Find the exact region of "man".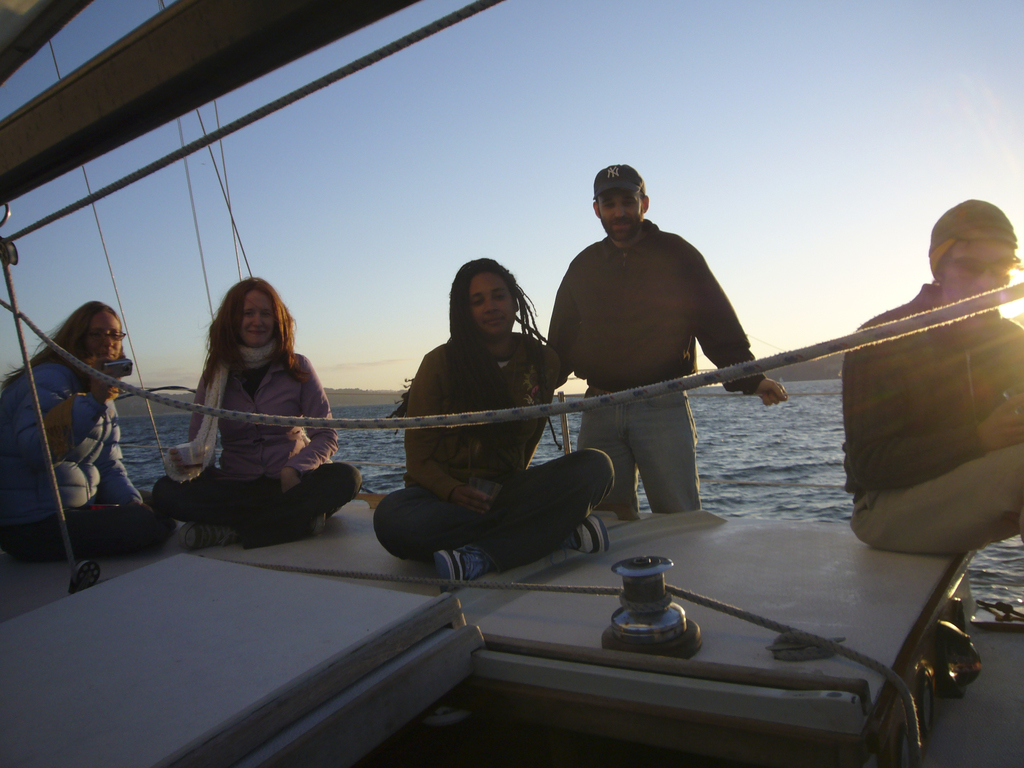
Exact region: 545, 162, 783, 509.
